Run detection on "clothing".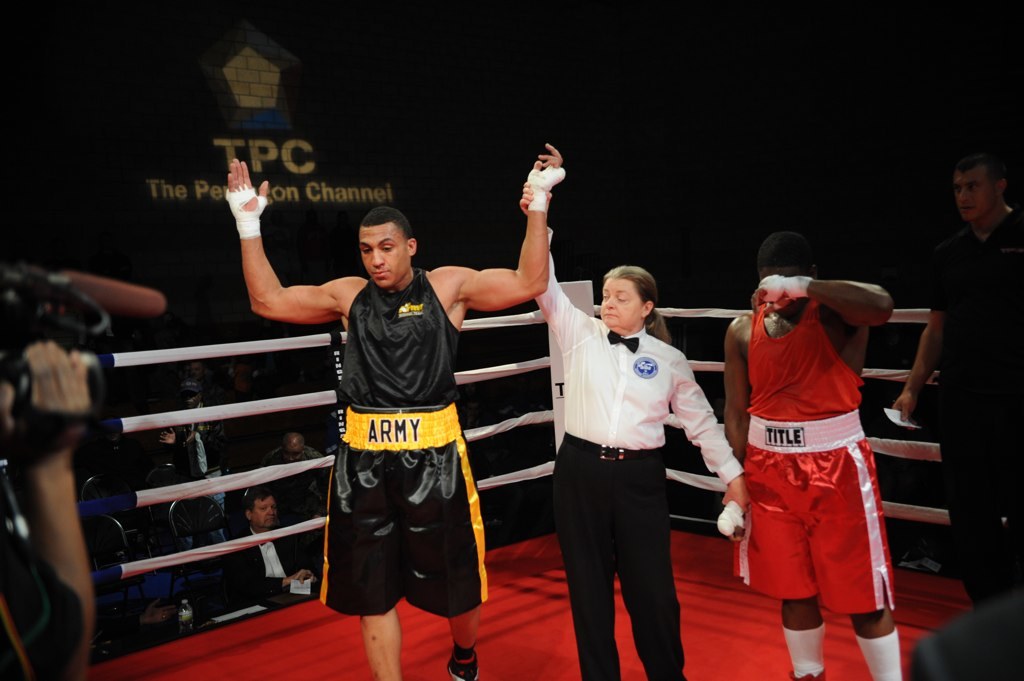
Result: box(318, 265, 493, 614).
